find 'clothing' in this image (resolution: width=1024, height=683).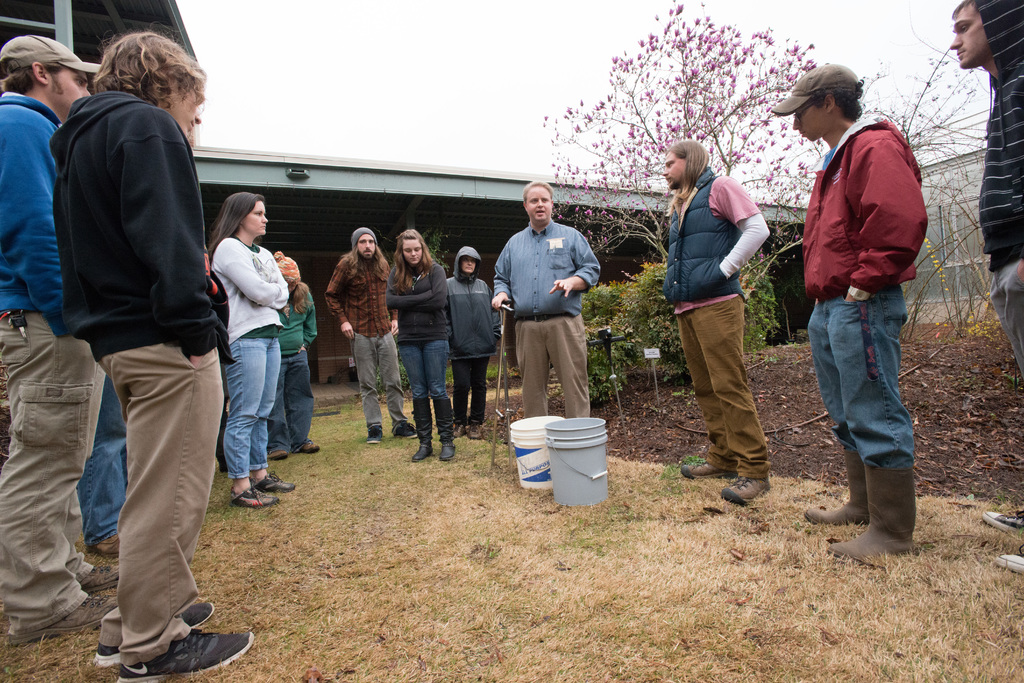
crop(383, 260, 450, 403).
